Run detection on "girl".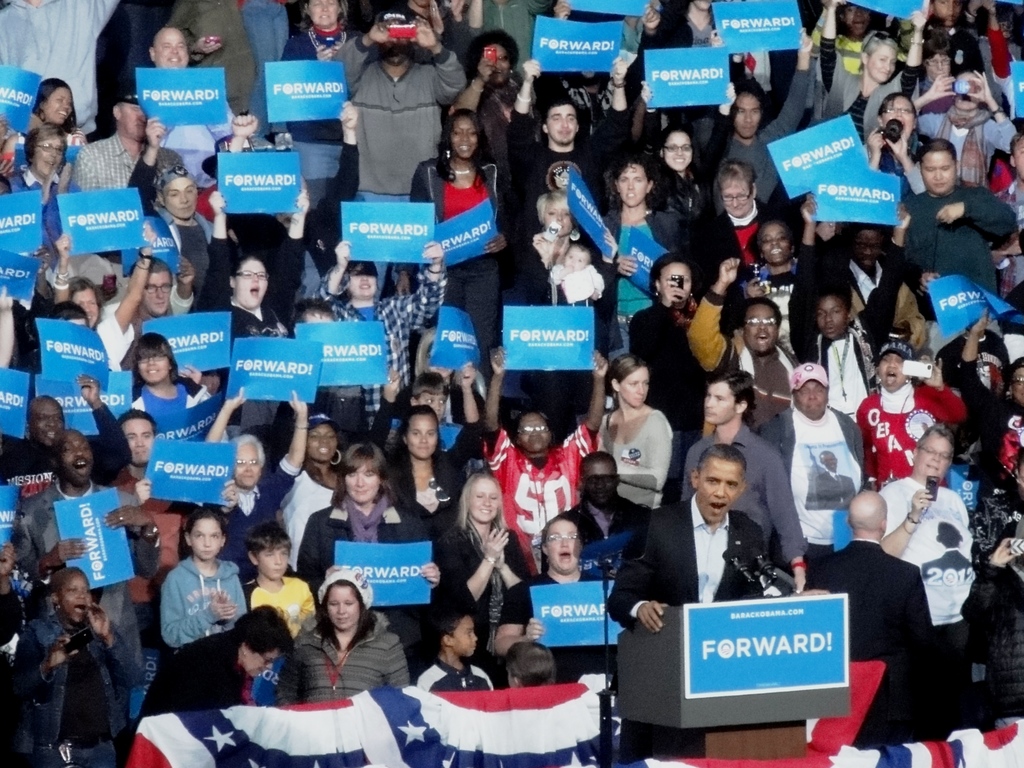
Result: 596,357,671,508.
